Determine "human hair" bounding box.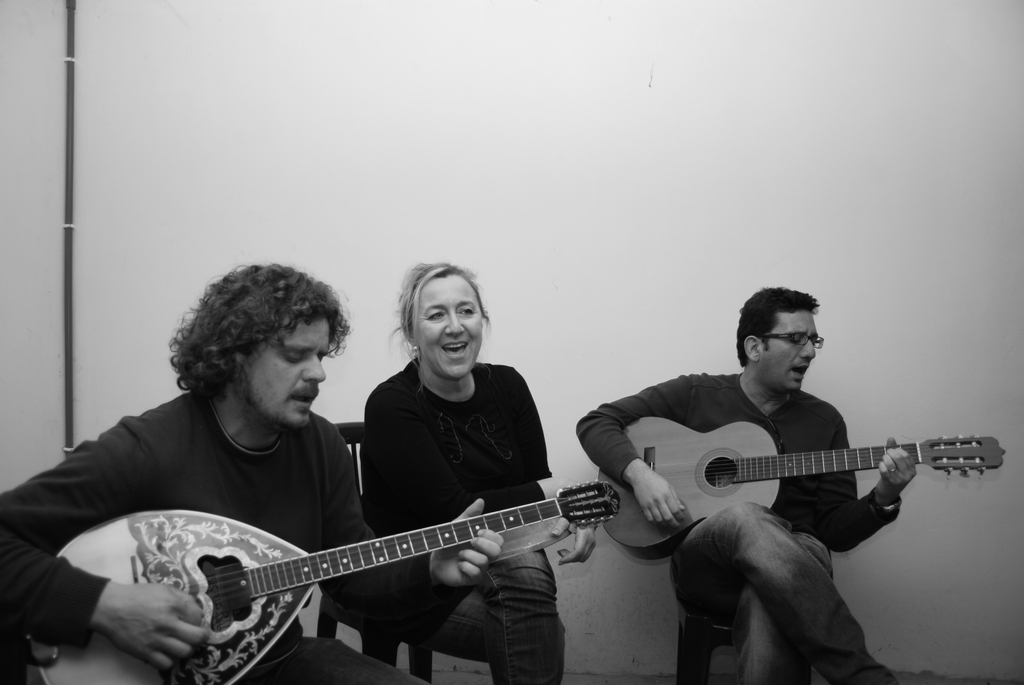
Determined: <bbox>387, 258, 493, 402</bbox>.
